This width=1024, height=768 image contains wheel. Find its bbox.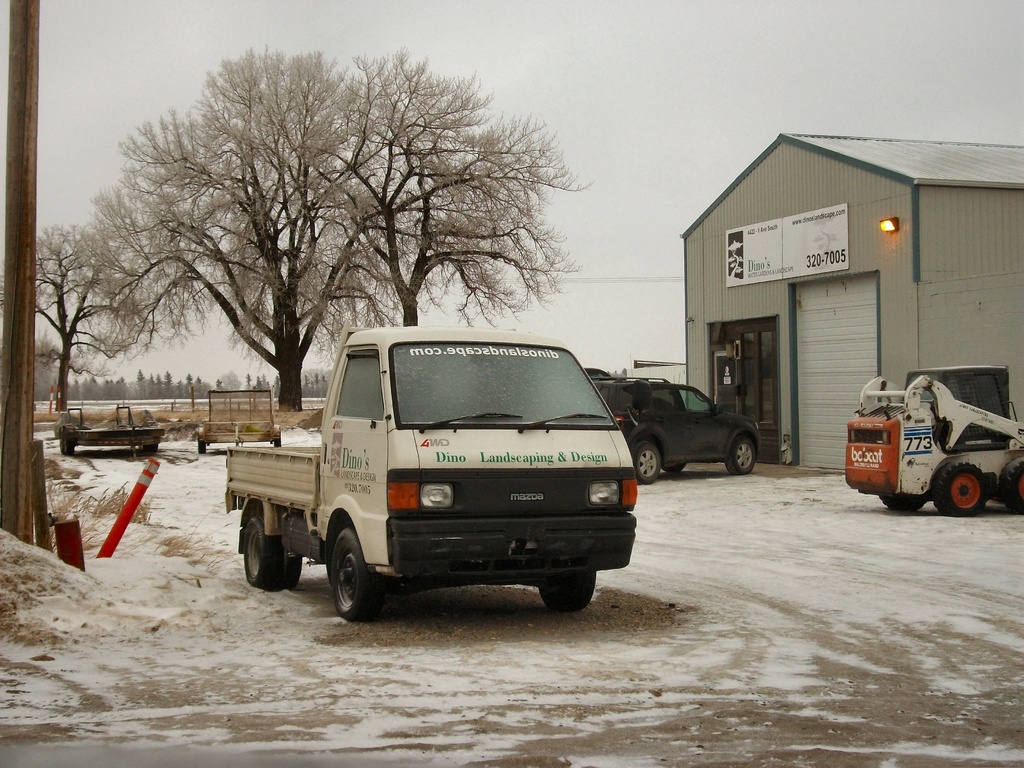
box(1001, 456, 1023, 516).
